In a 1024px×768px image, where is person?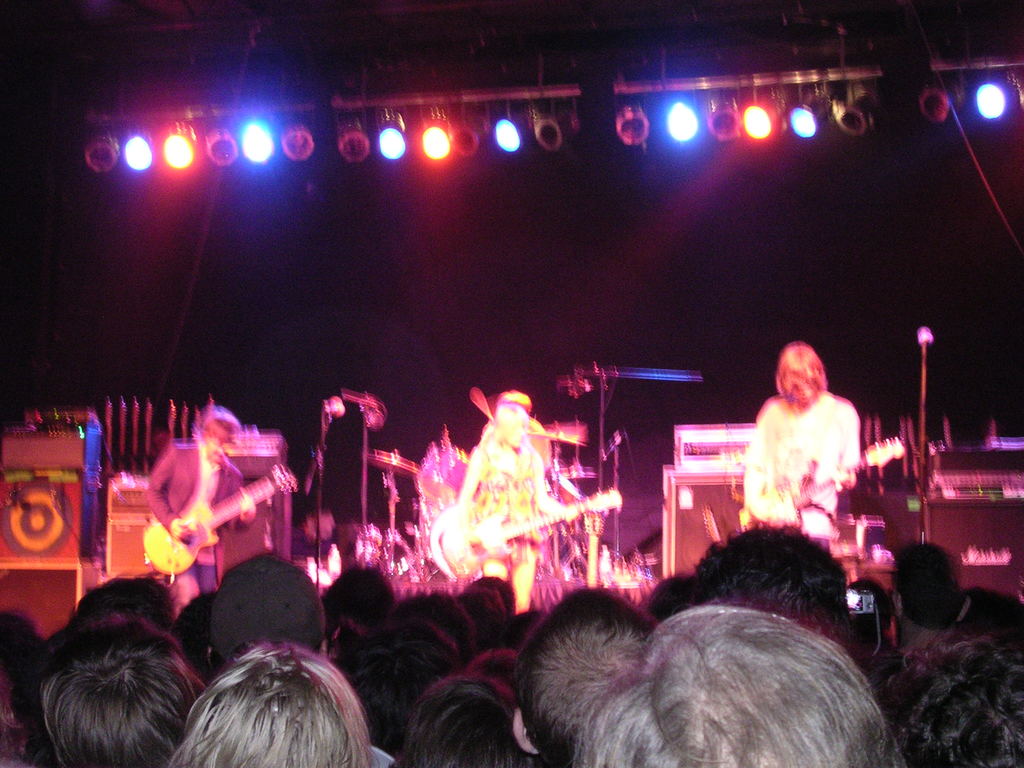
box(451, 388, 578, 616).
